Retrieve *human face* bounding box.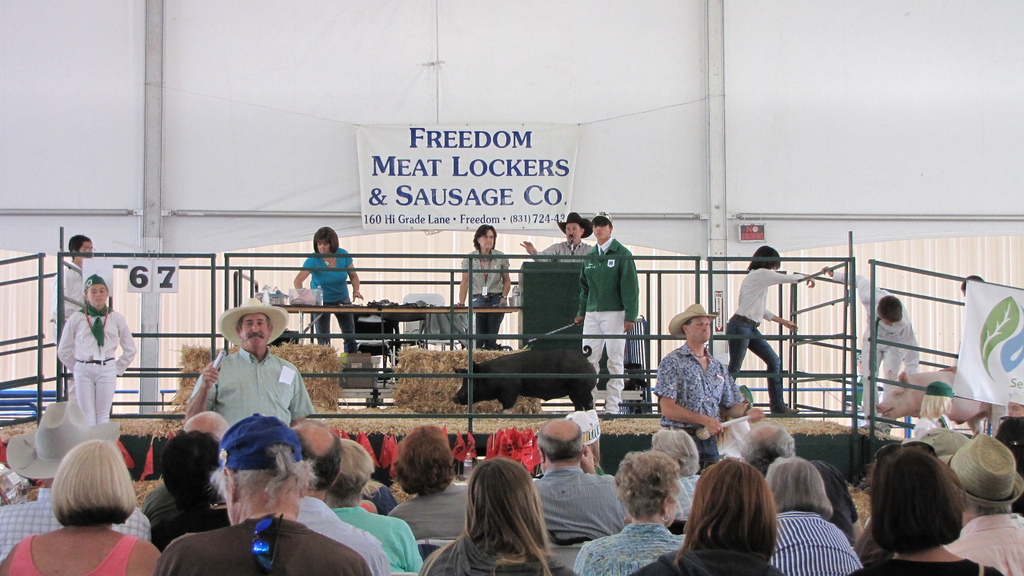
Bounding box: [79,241,89,252].
